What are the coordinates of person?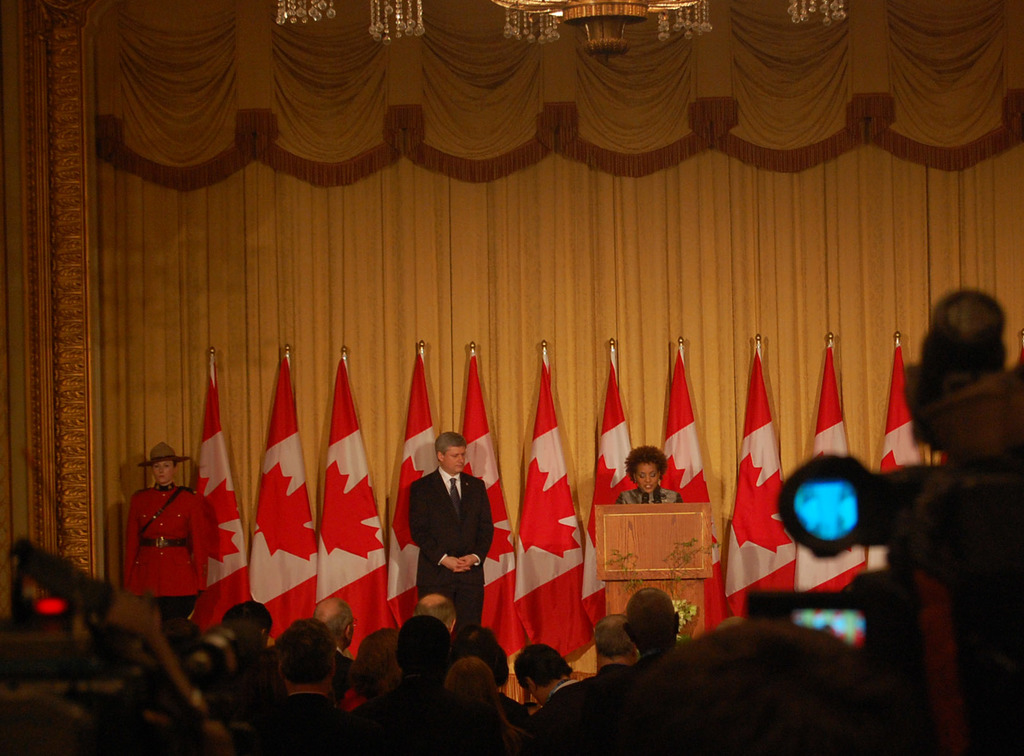
l=270, t=615, r=335, b=731.
